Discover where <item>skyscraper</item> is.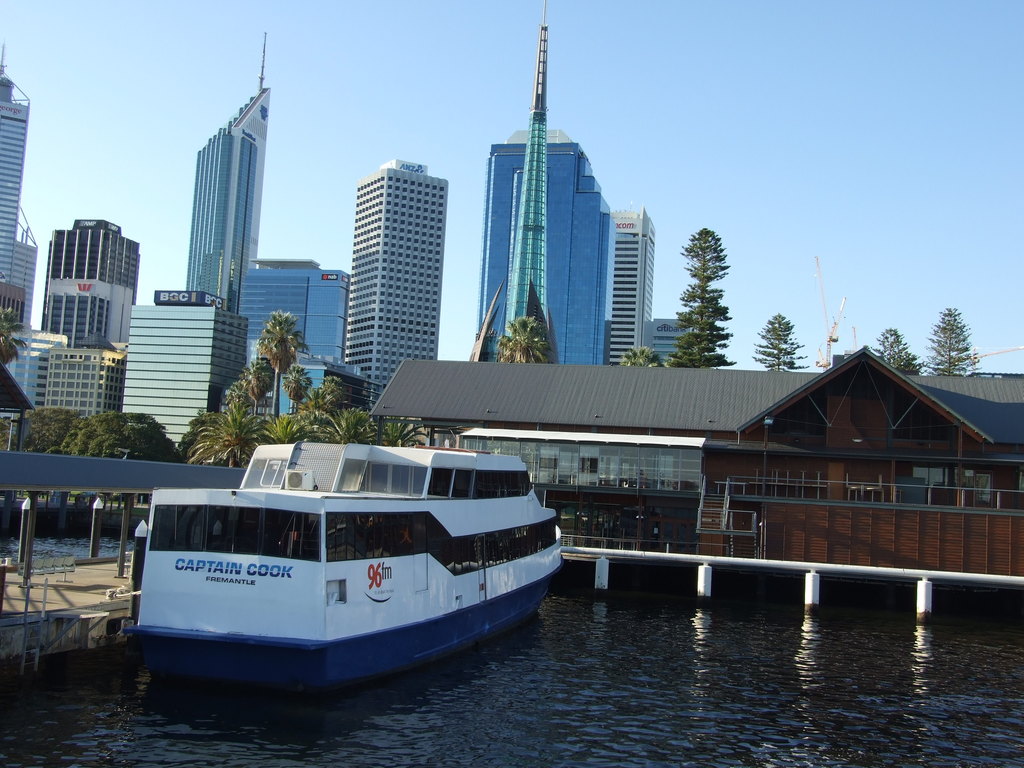
Discovered at select_region(189, 32, 272, 312).
